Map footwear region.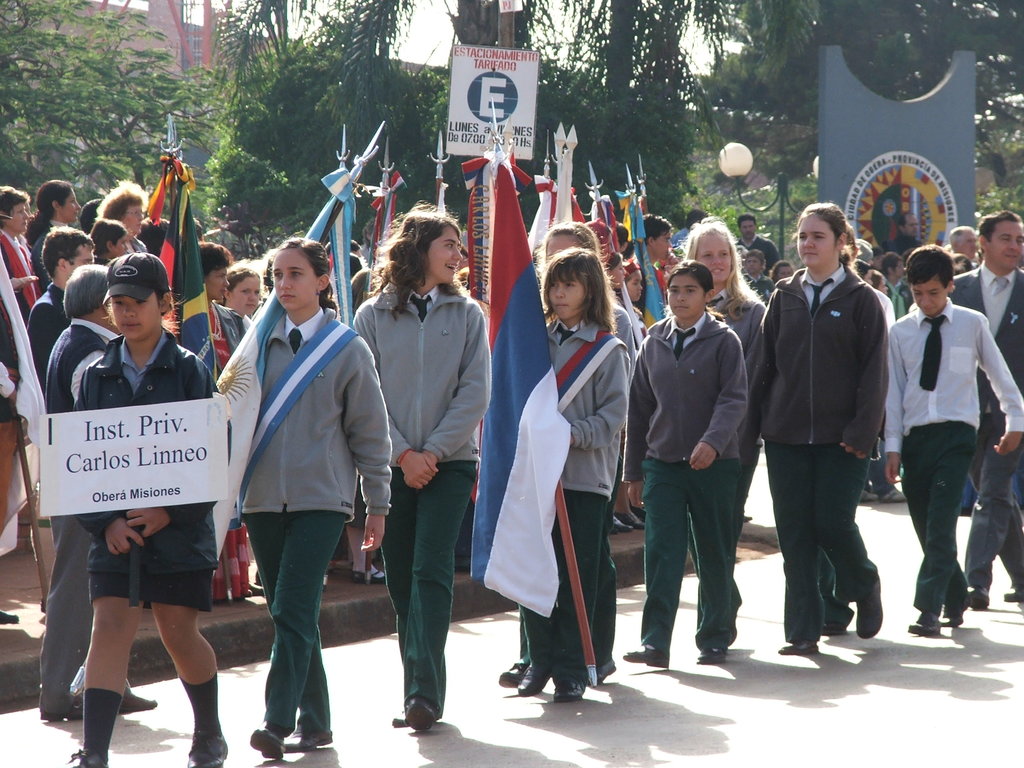
Mapped to region(391, 709, 408, 730).
